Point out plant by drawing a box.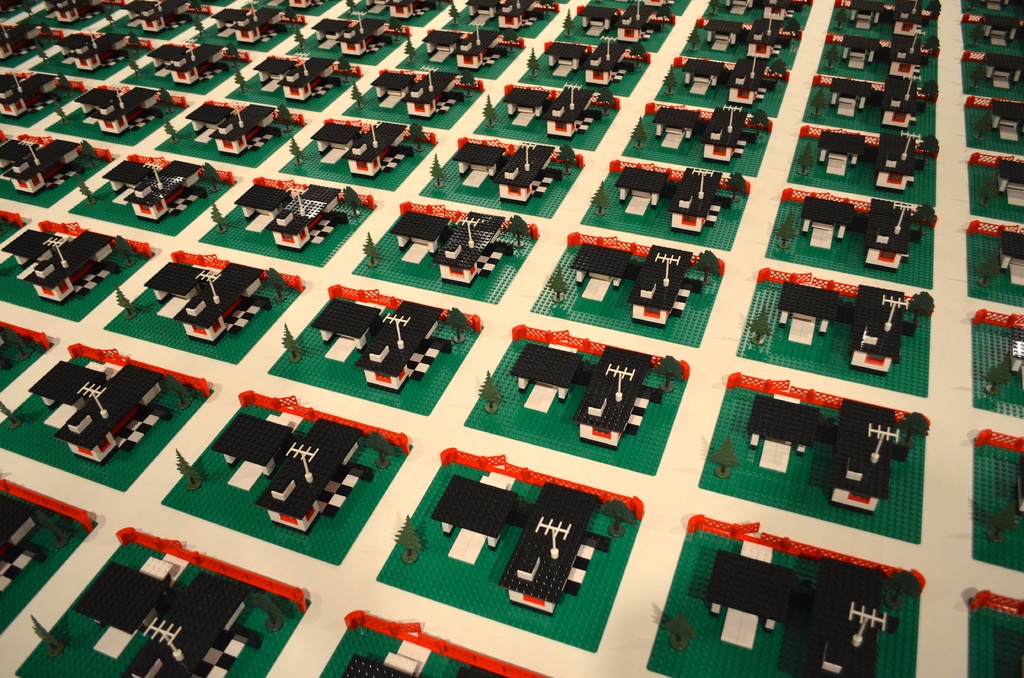
<box>808,84,831,117</box>.
